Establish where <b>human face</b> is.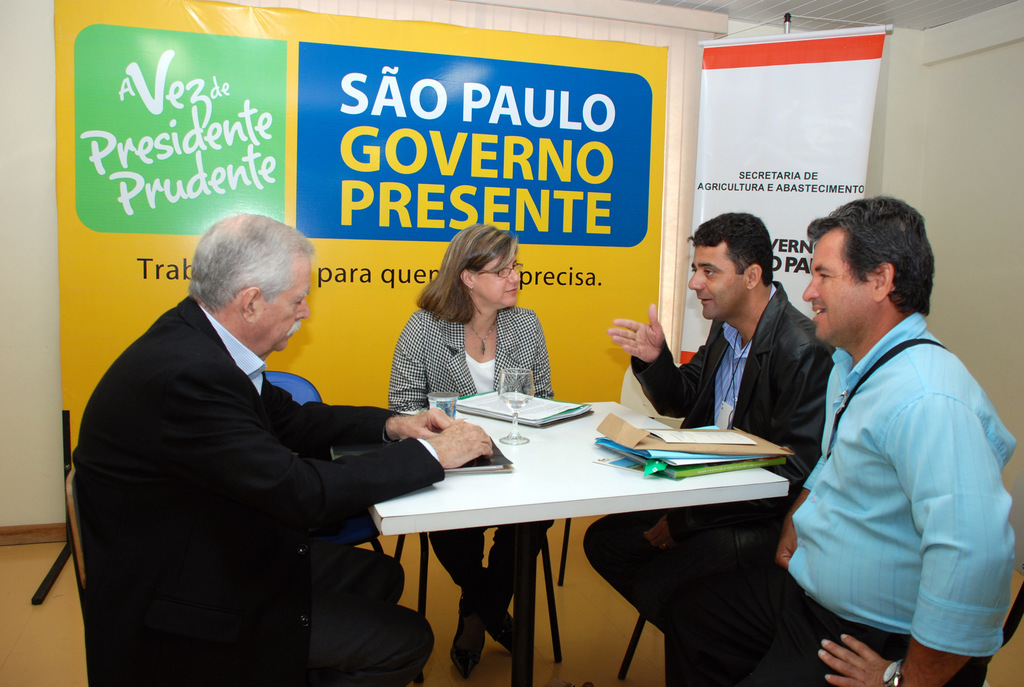
Established at 262, 264, 309, 351.
